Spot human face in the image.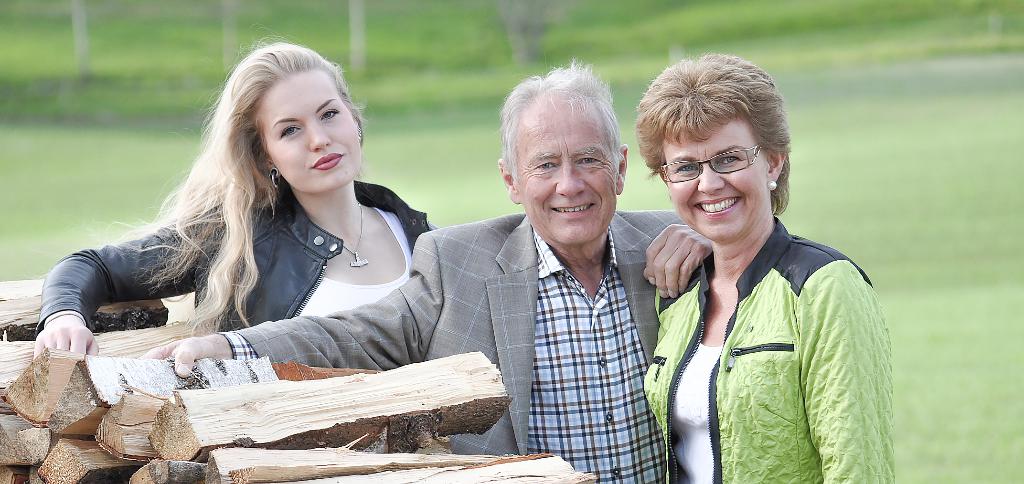
human face found at (x1=255, y1=69, x2=364, y2=194).
